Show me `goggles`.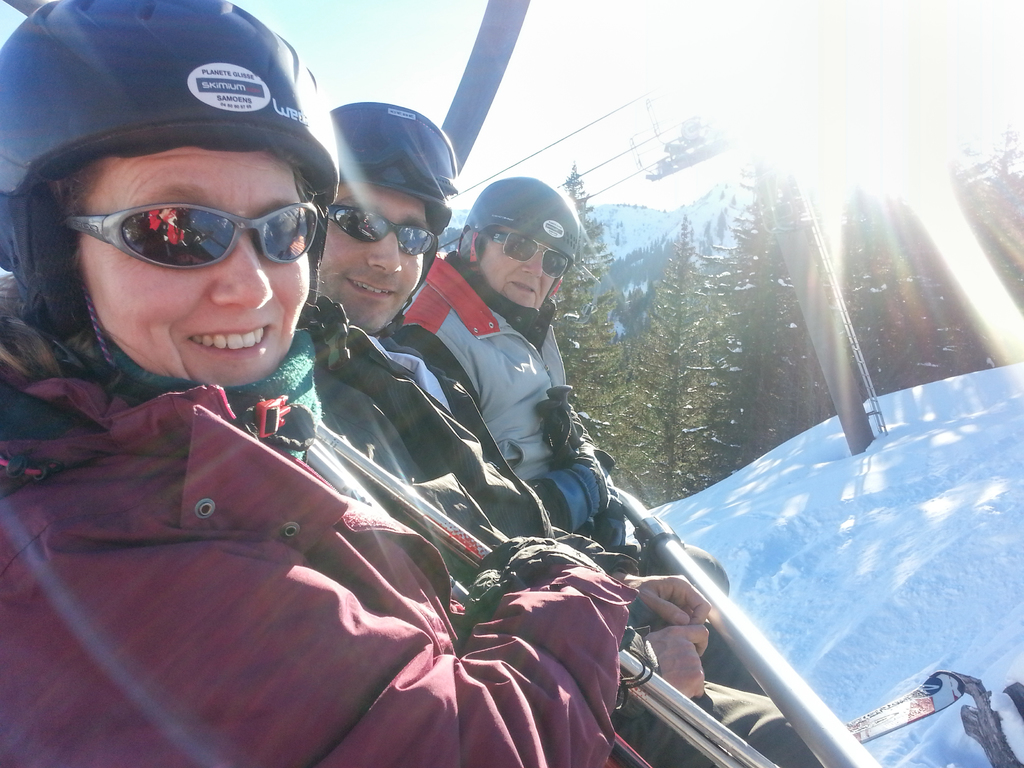
`goggles` is here: [left=485, top=230, right=572, bottom=280].
